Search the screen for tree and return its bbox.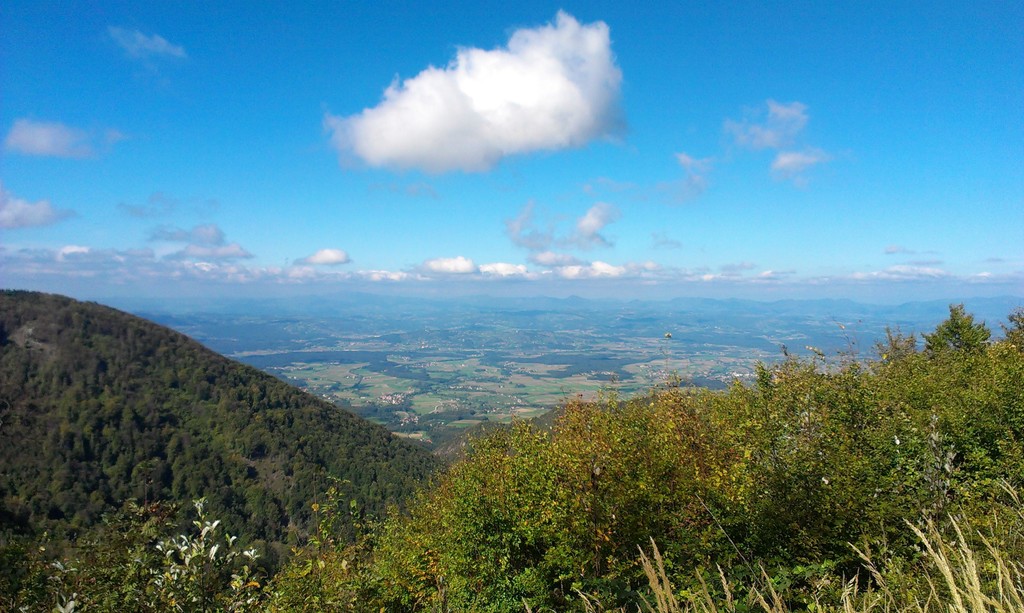
Found: pyautogui.locateOnScreen(6, 492, 260, 612).
